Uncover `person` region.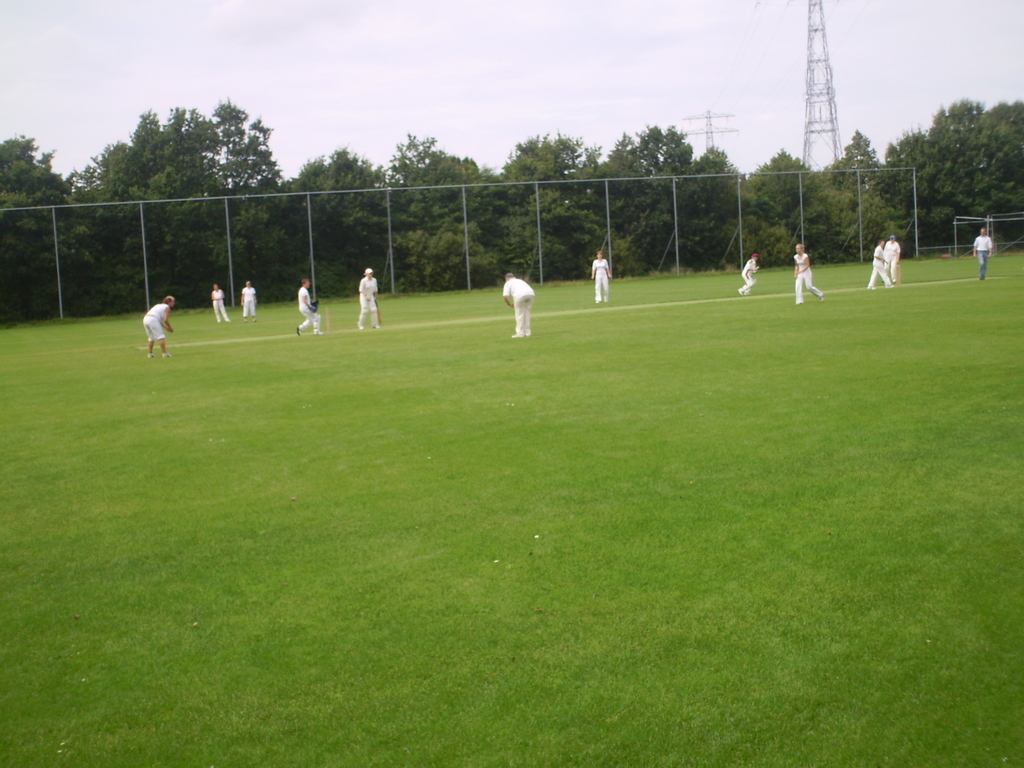
Uncovered: [left=862, top=233, right=892, bottom=291].
